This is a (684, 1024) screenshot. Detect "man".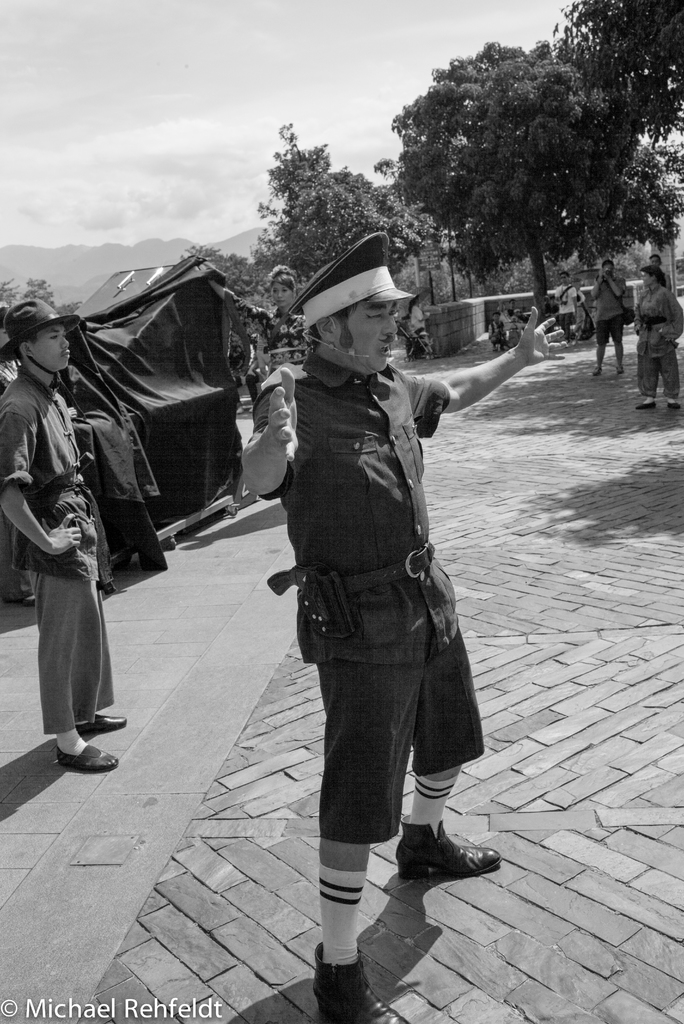
[x1=639, y1=265, x2=683, y2=419].
